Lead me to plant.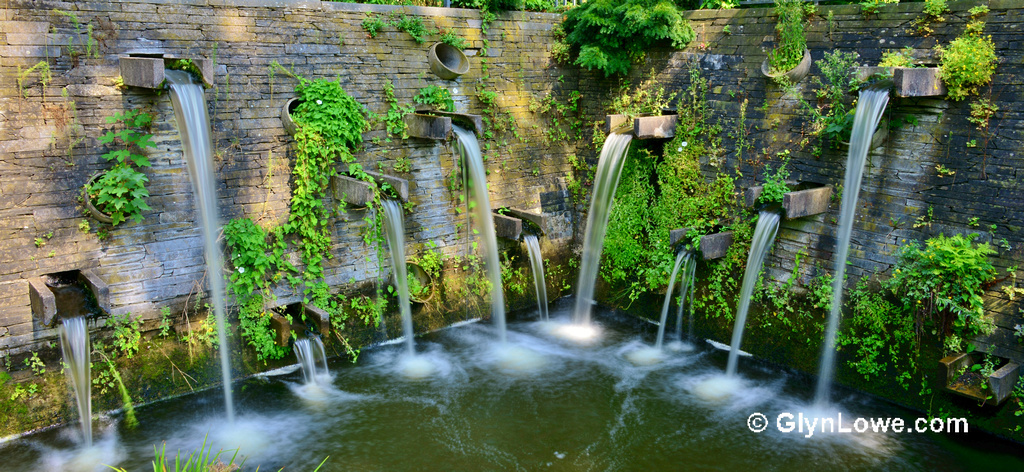
Lead to (x1=0, y1=366, x2=12, y2=387).
